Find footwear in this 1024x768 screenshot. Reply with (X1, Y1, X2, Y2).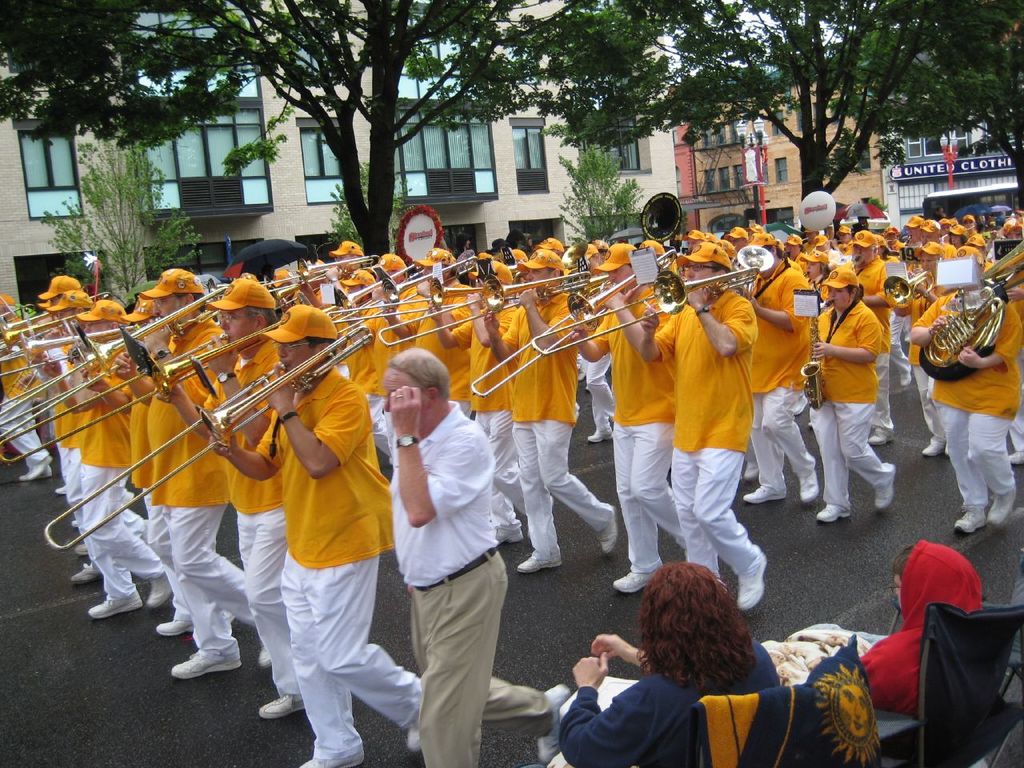
(258, 693, 300, 719).
